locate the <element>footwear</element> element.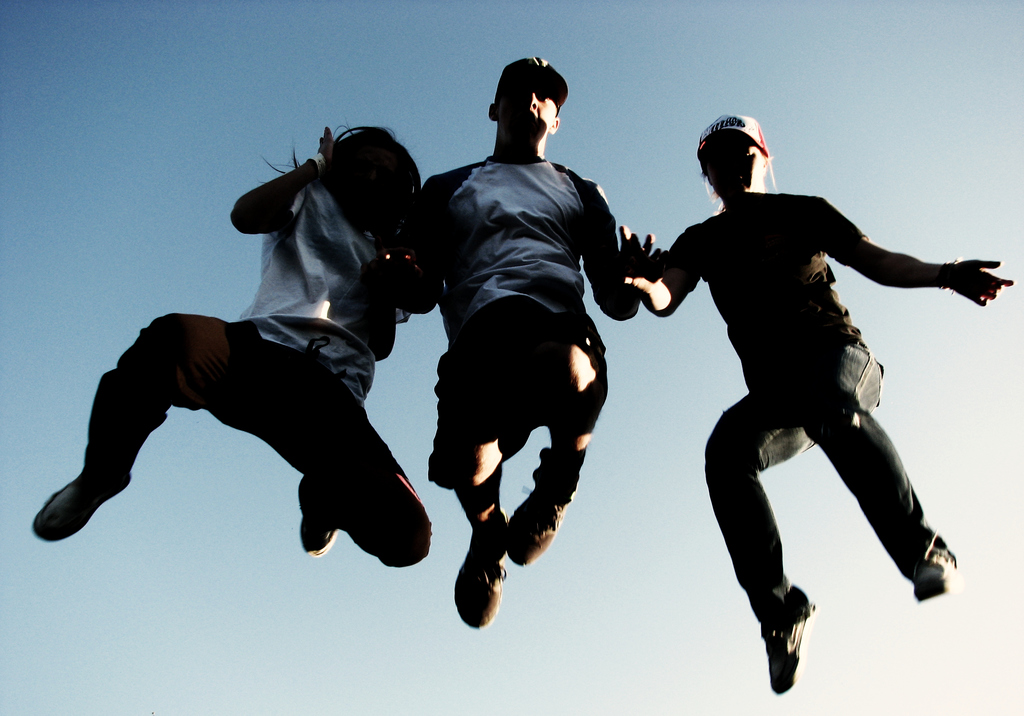
Element bbox: detection(299, 474, 337, 552).
